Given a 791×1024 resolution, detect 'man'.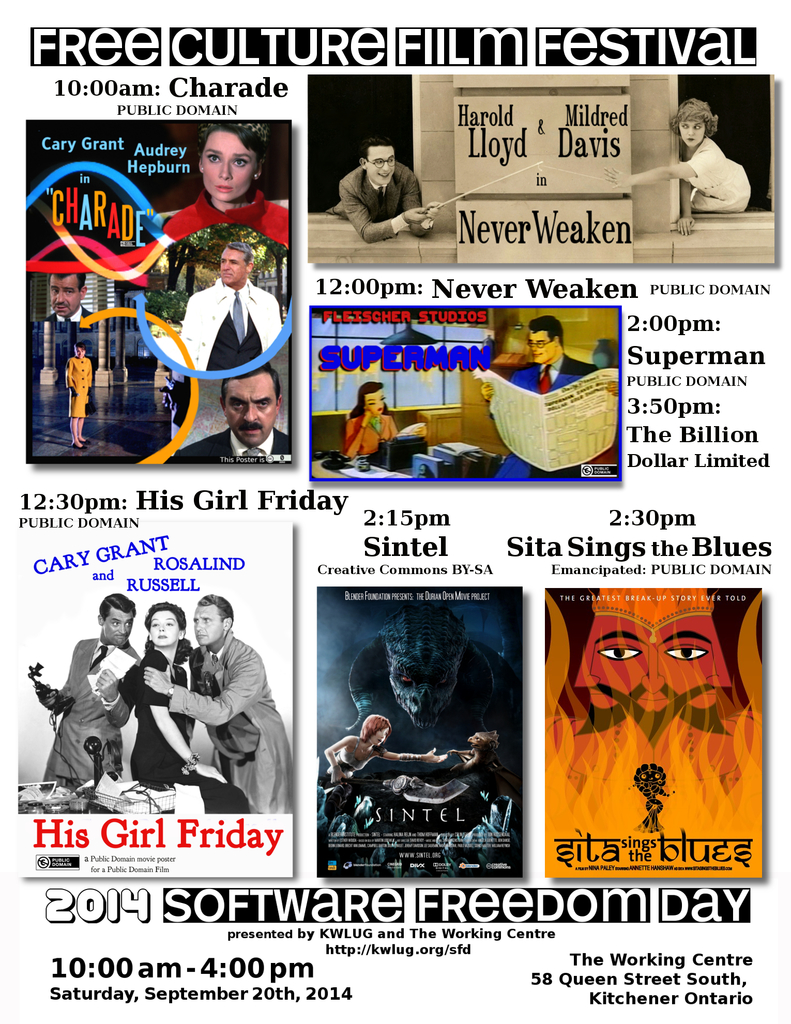
<region>168, 364, 293, 462</region>.
